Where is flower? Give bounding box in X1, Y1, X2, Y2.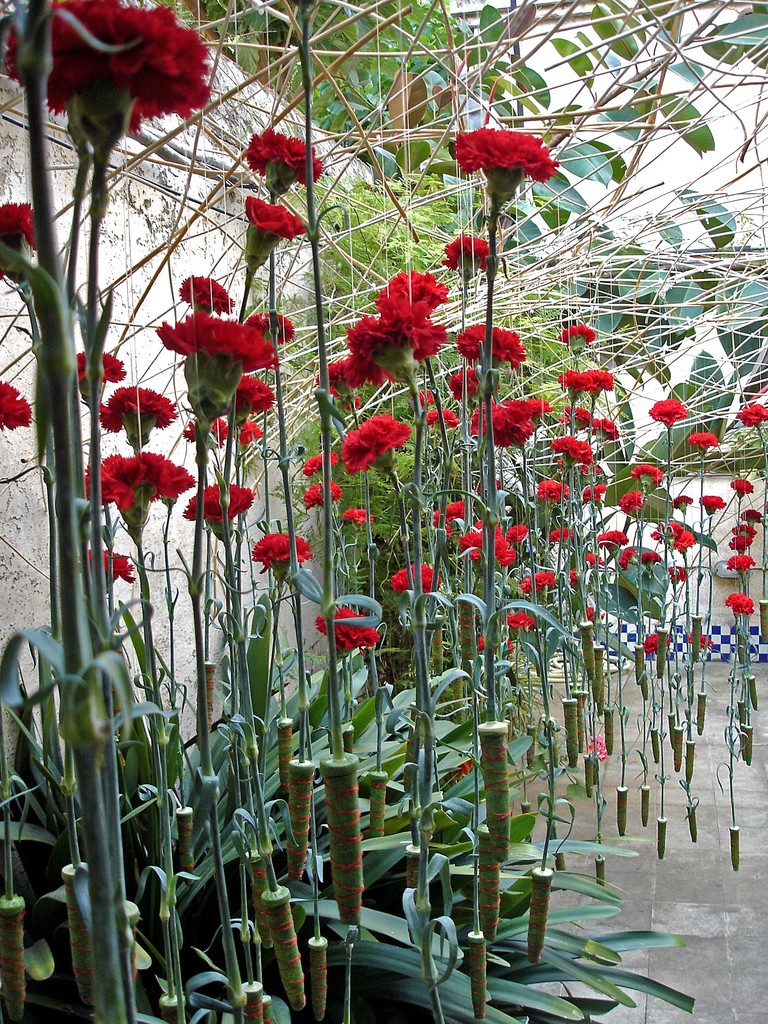
71, 346, 124, 403.
